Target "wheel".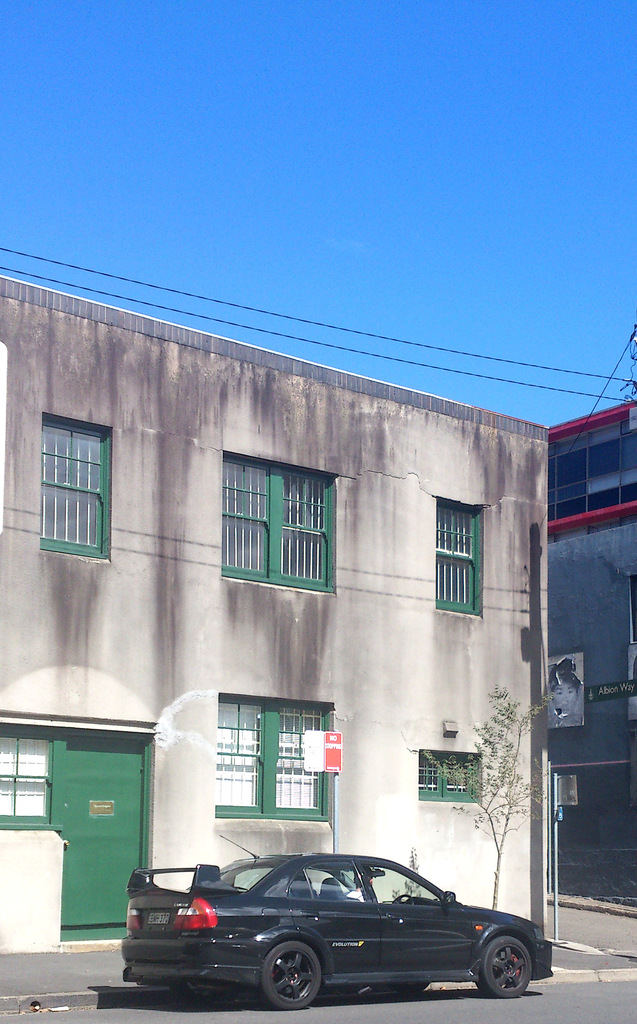
Target region: pyautogui.locateOnScreen(175, 984, 243, 1012).
